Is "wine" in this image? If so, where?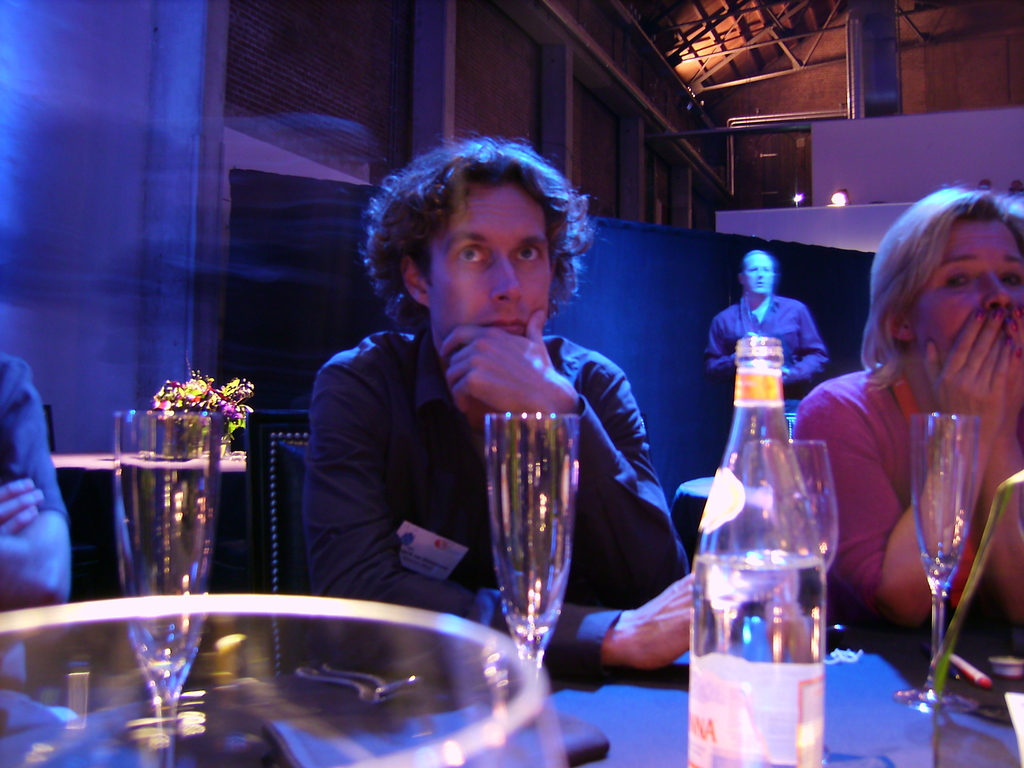
Yes, at <box>118,456,212,705</box>.
